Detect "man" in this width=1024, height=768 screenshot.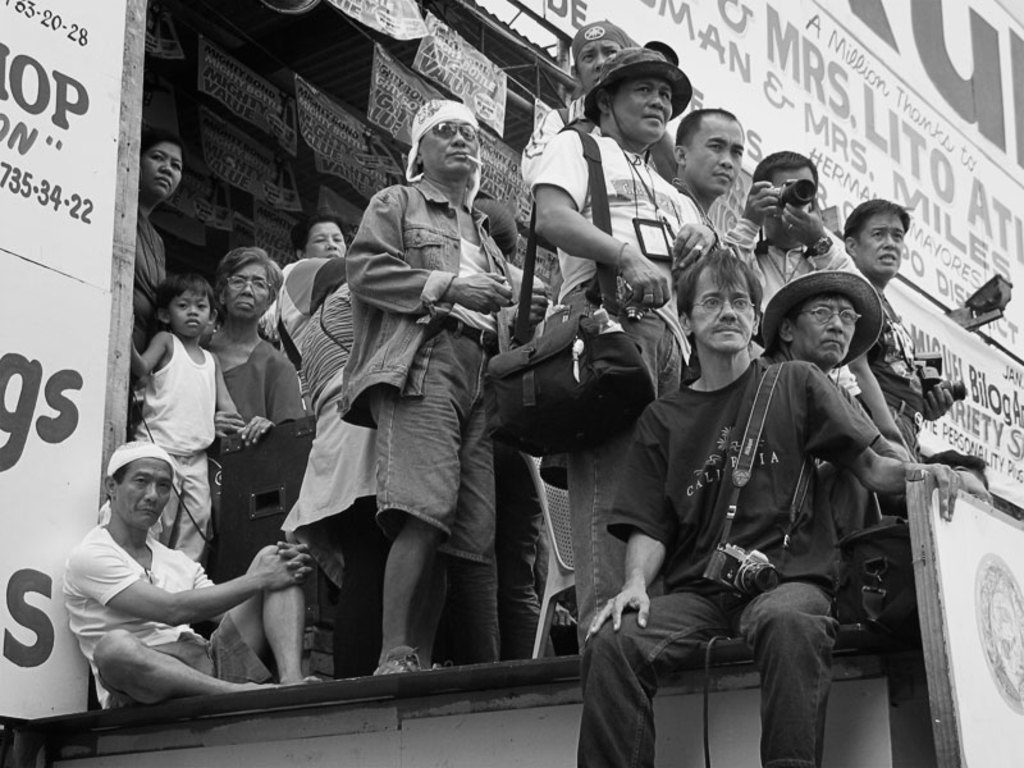
Detection: BBox(663, 105, 748, 247).
